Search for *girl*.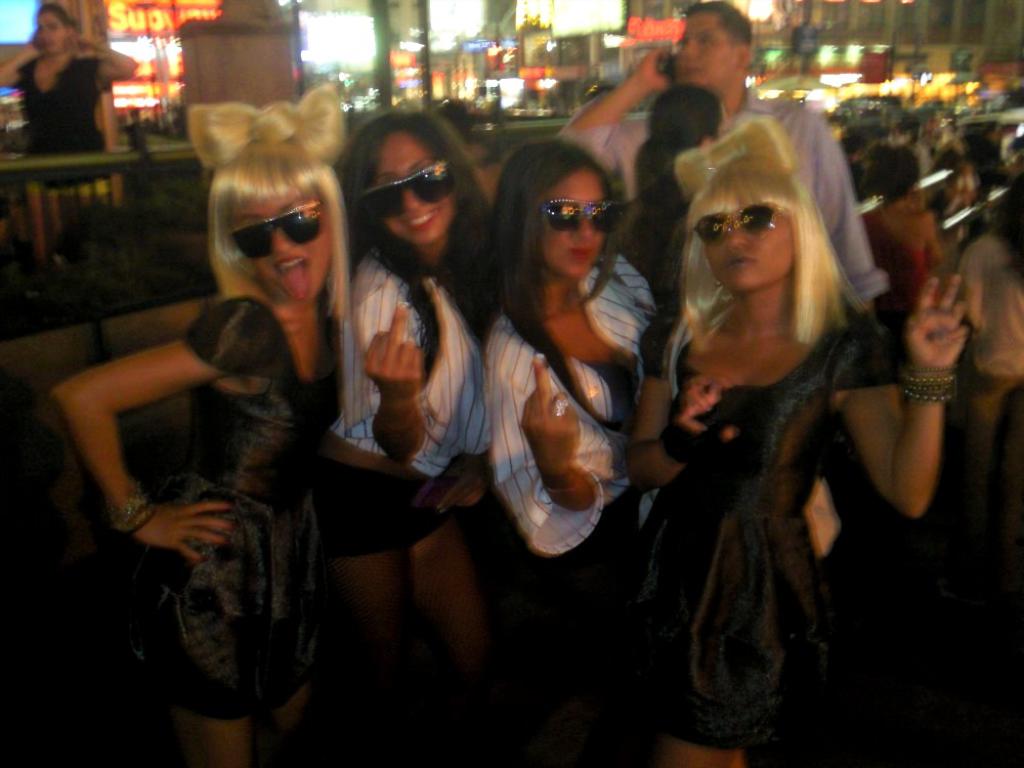
Found at crop(956, 185, 1023, 486).
